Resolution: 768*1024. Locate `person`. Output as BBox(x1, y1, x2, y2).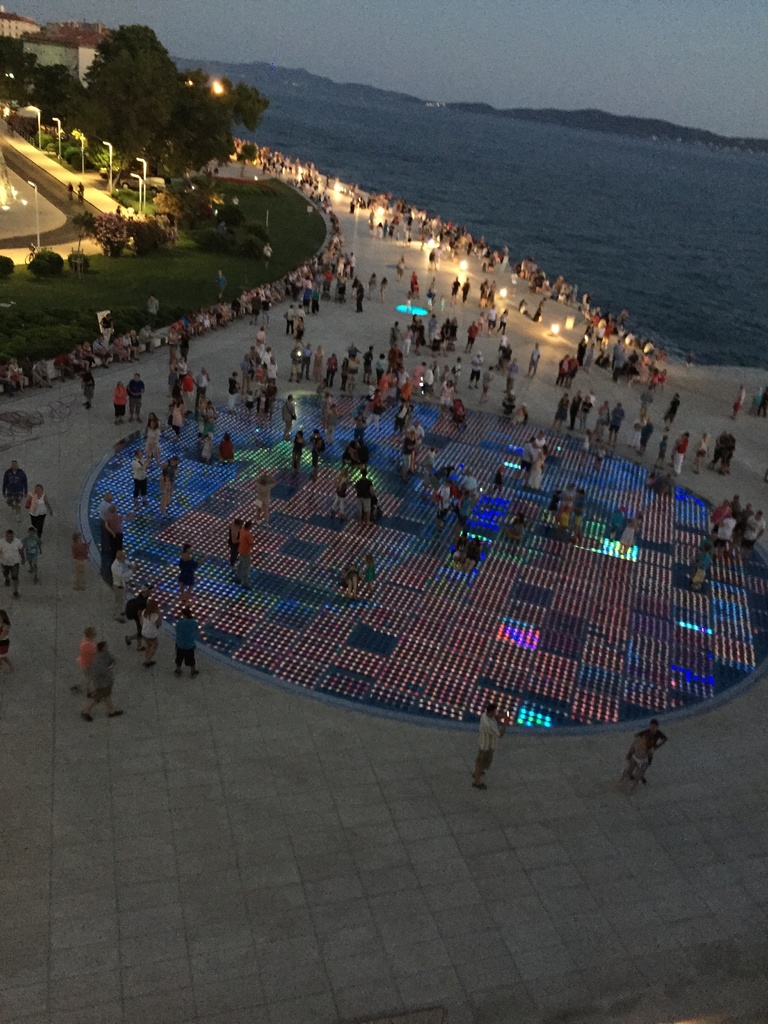
BBox(629, 718, 669, 781).
